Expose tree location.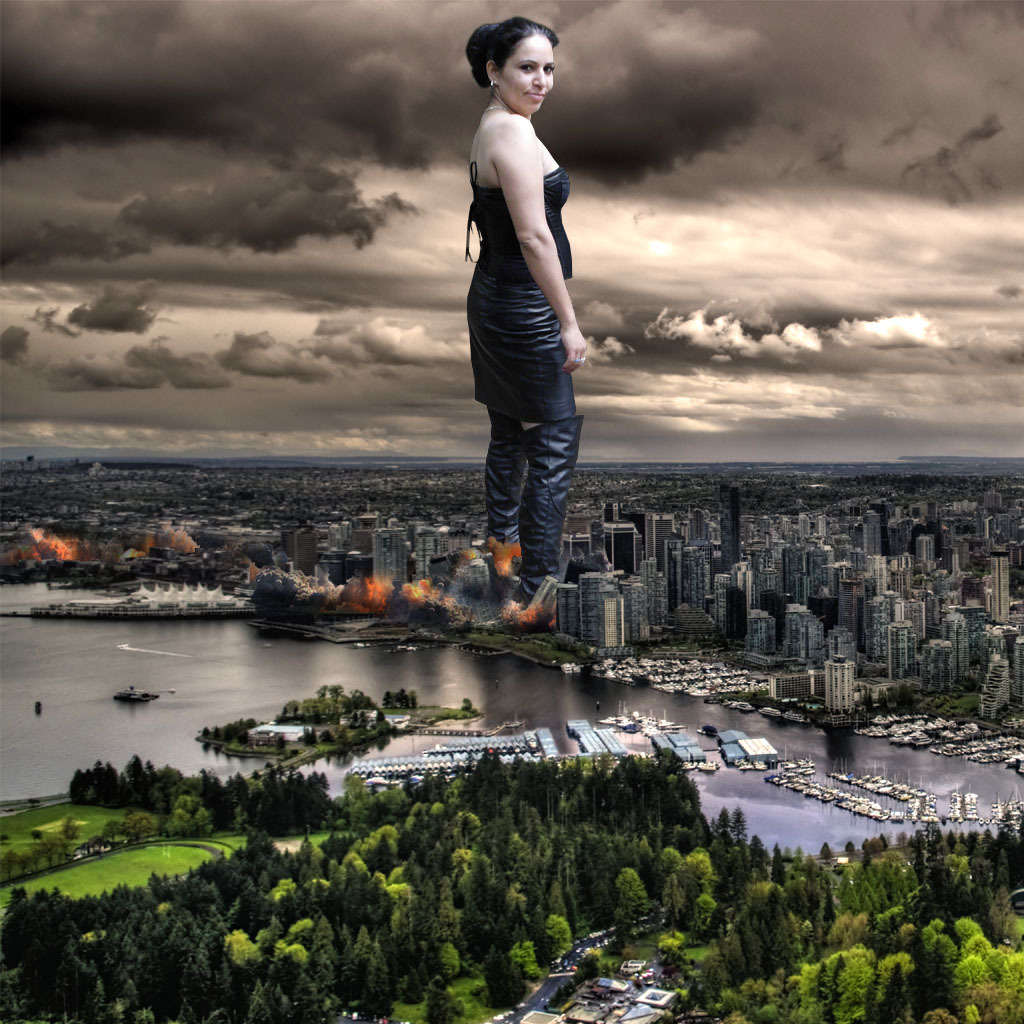
Exposed at left=790, top=937, right=883, bottom=1020.
